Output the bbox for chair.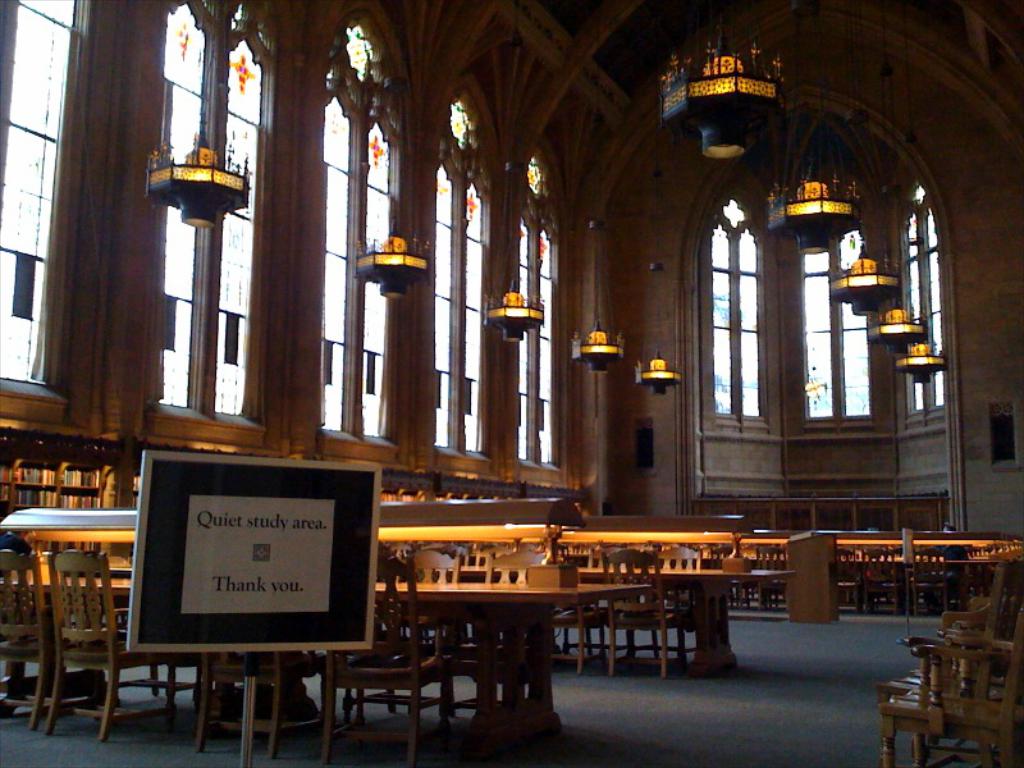
bbox=[0, 548, 64, 727].
